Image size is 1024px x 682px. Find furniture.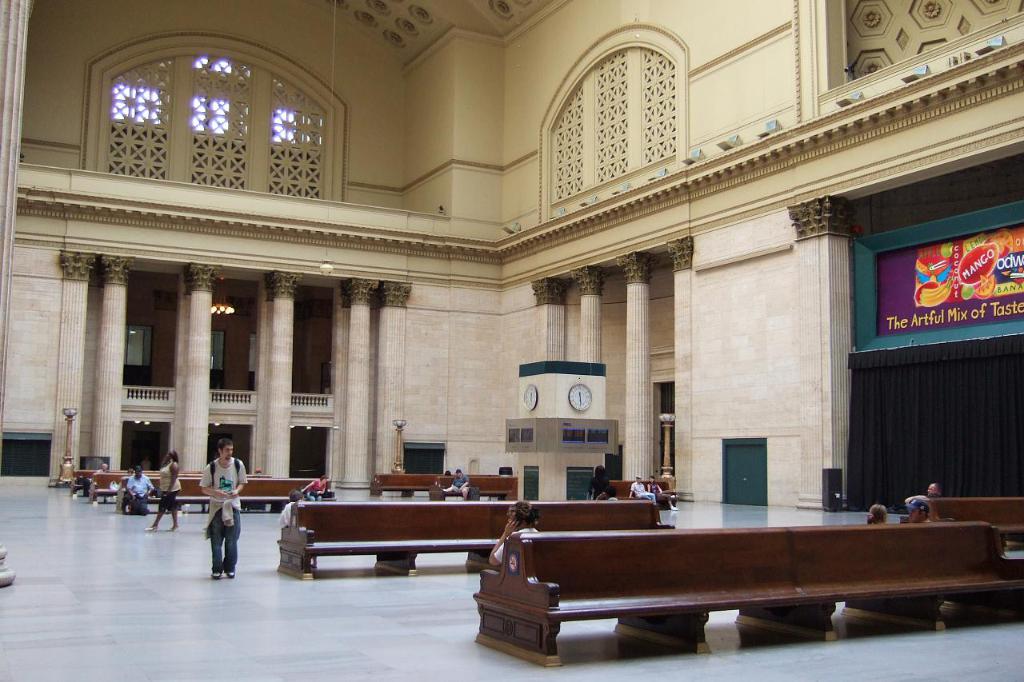
(x1=608, y1=480, x2=670, y2=510).
